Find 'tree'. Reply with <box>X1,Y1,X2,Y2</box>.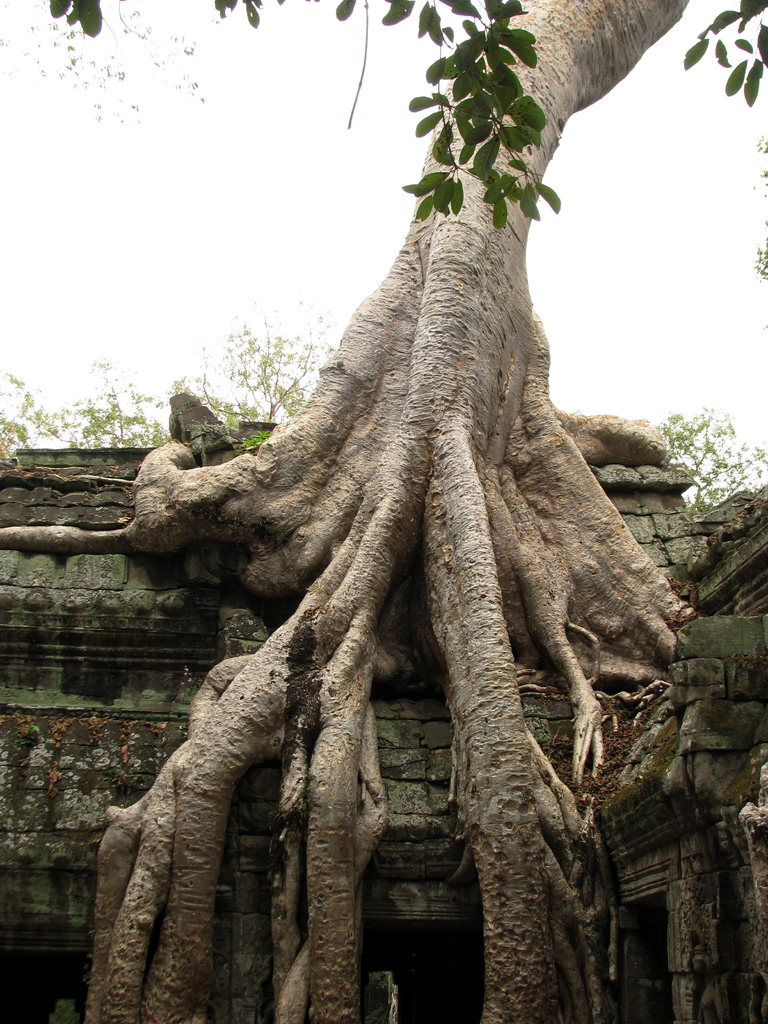
<box>0,0,767,1023</box>.
